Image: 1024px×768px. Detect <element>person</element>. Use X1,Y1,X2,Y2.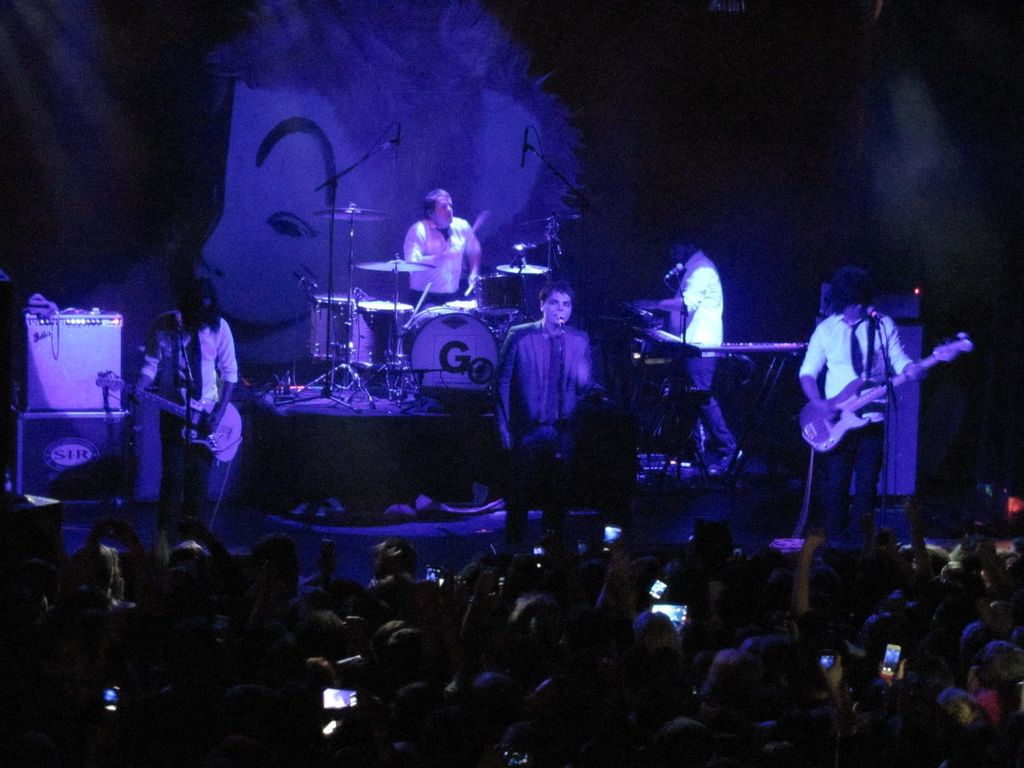
632,229,744,481.
